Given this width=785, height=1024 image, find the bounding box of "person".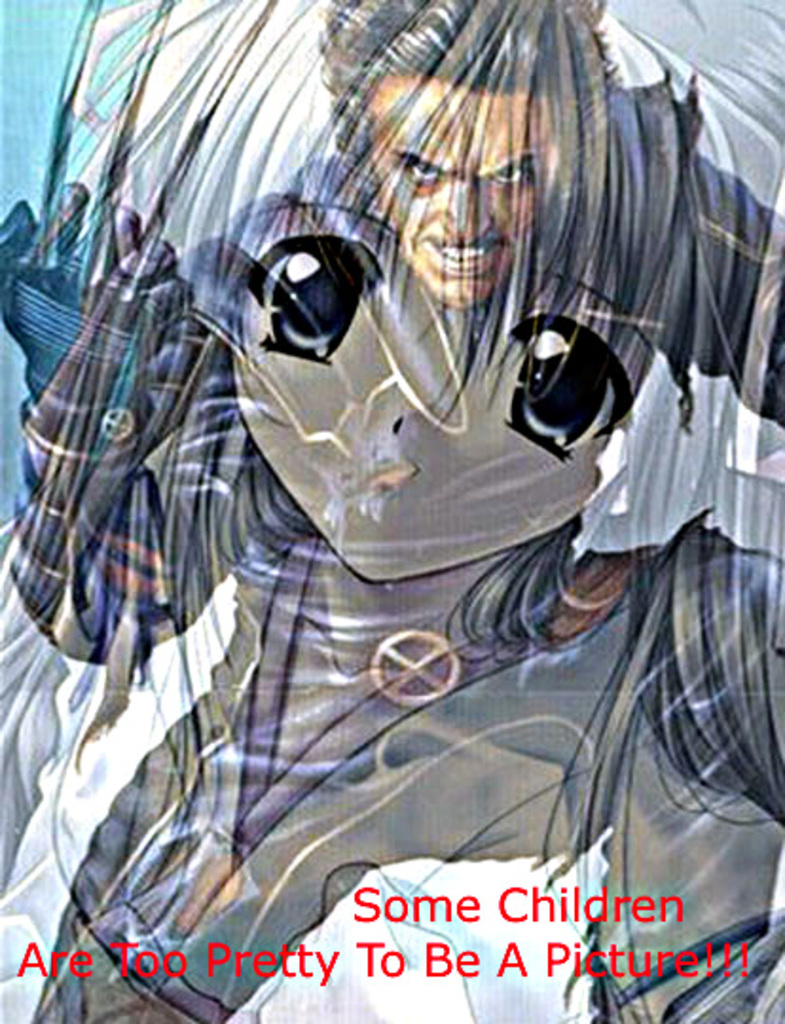
crop(17, 34, 747, 990).
